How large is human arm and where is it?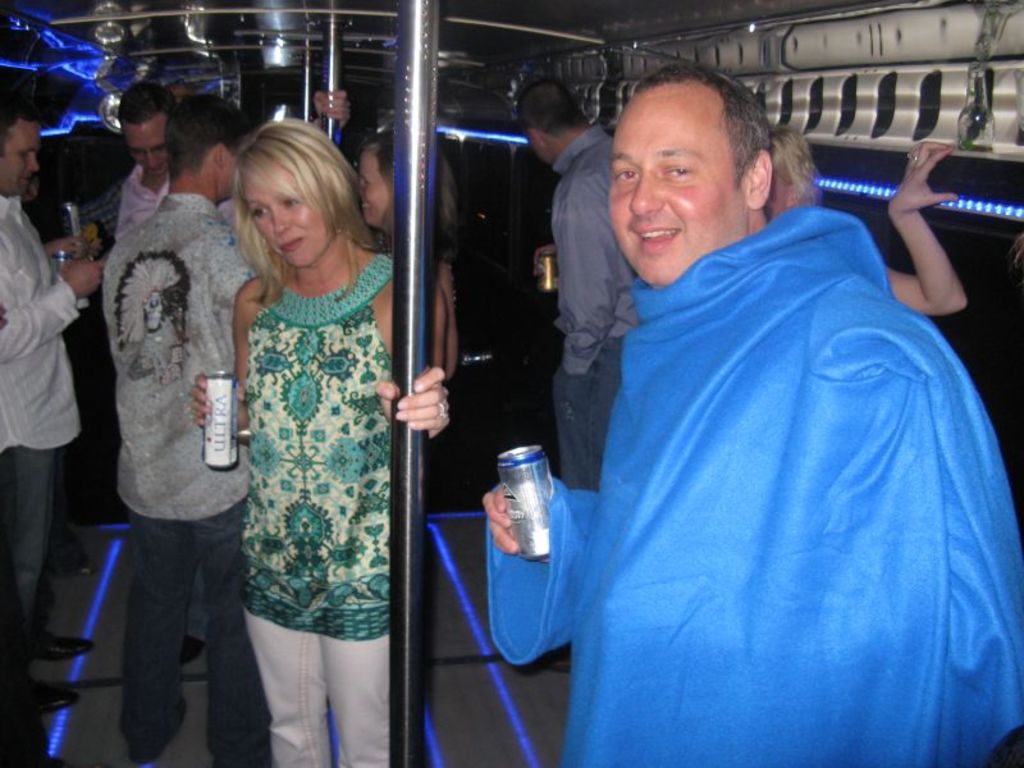
Bounding box: bbox=[4, 256, 110, 367].
